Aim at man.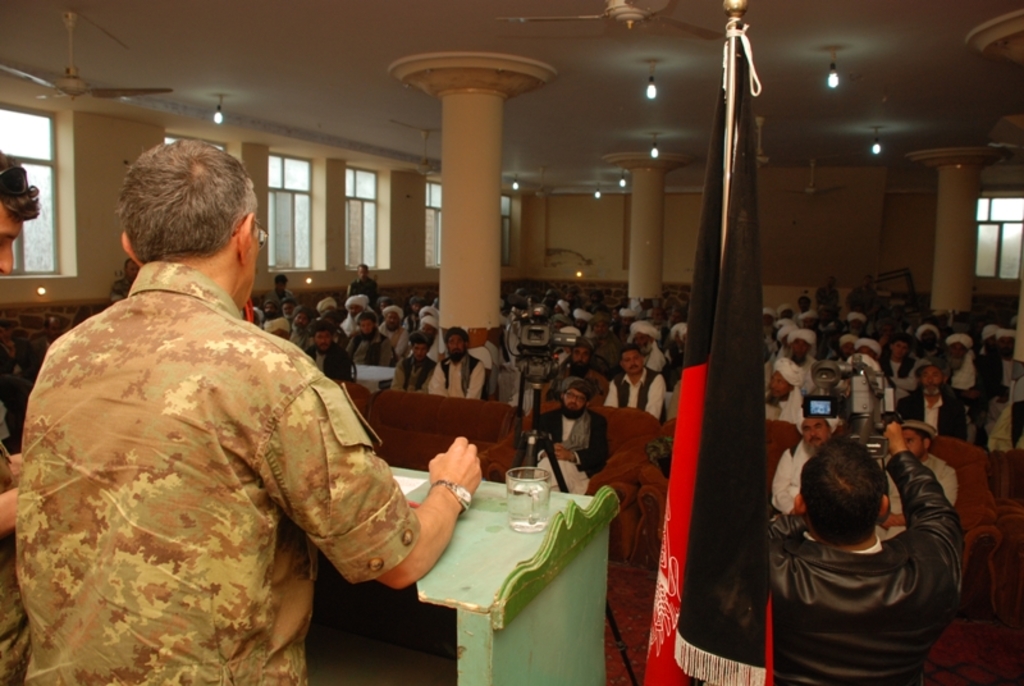
Aimed at BBox(652, 302, 672, 326).
